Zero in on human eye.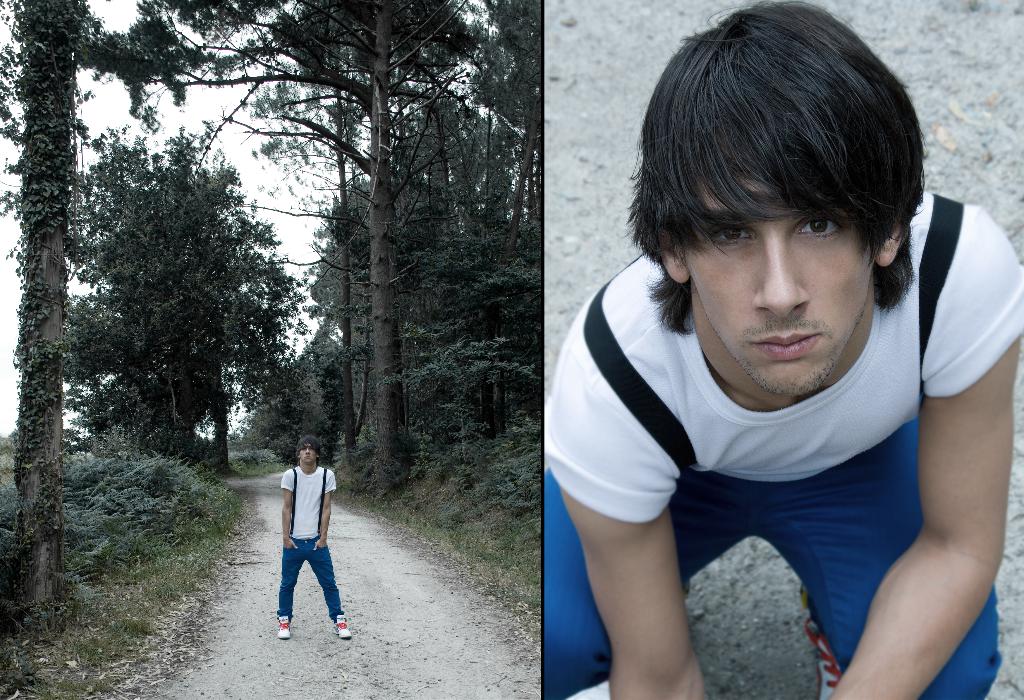
Zeroed in: Rect(301, 446, 306, 451).
